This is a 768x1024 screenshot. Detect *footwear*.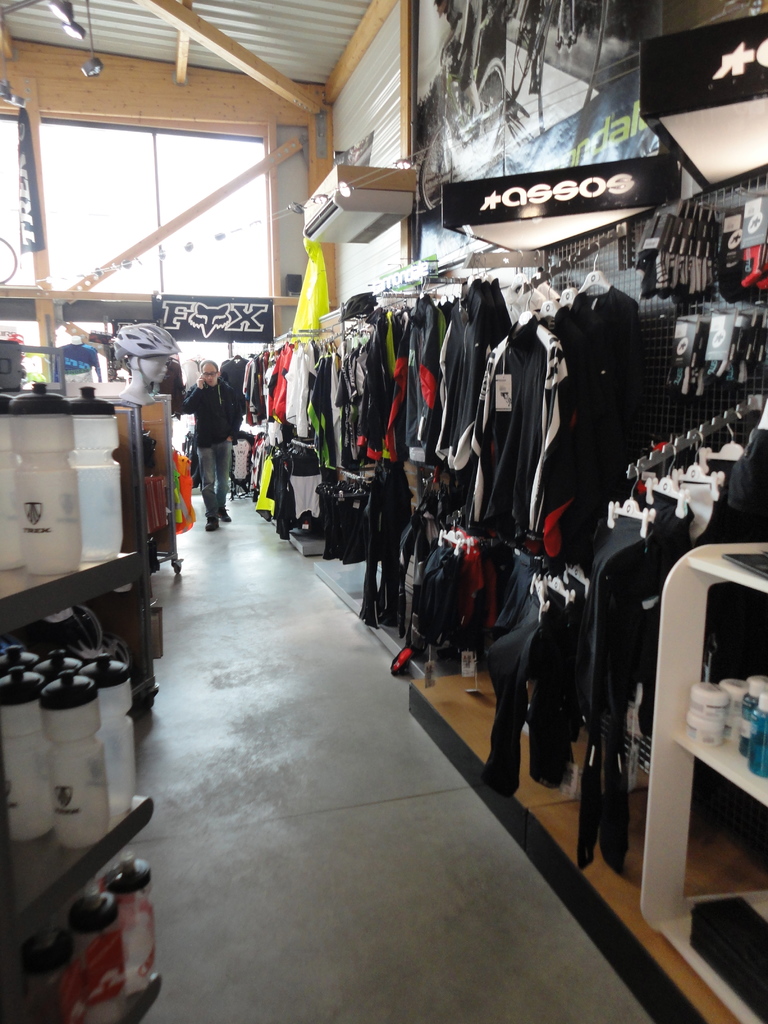
Rect(220, 508, 232, 525).
